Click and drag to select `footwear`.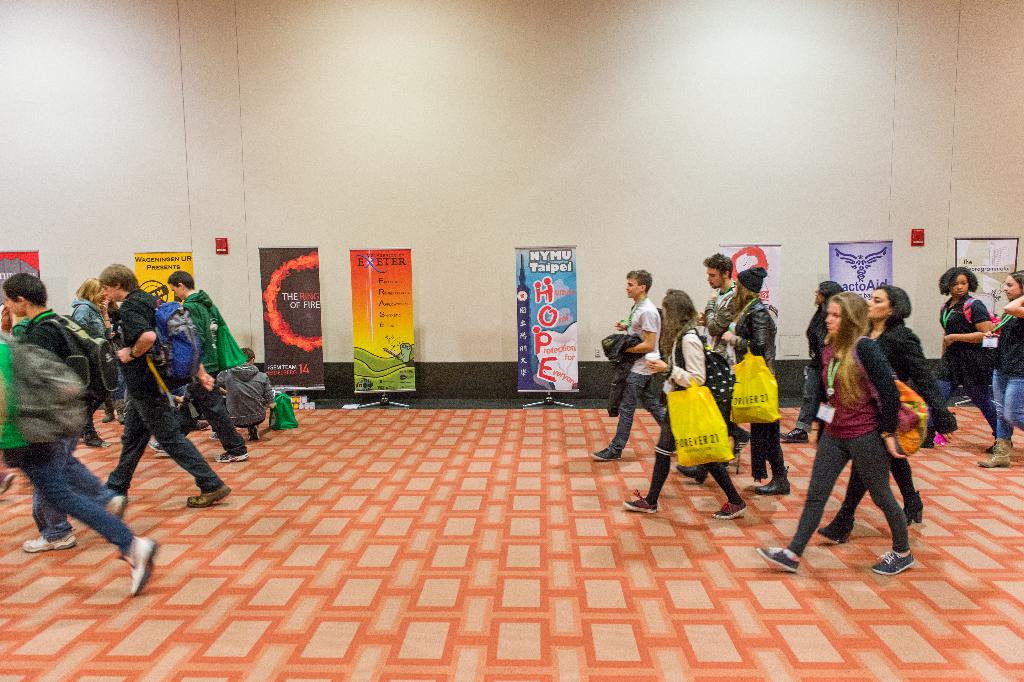
Selection: detection(117, 538, 158, 599).
